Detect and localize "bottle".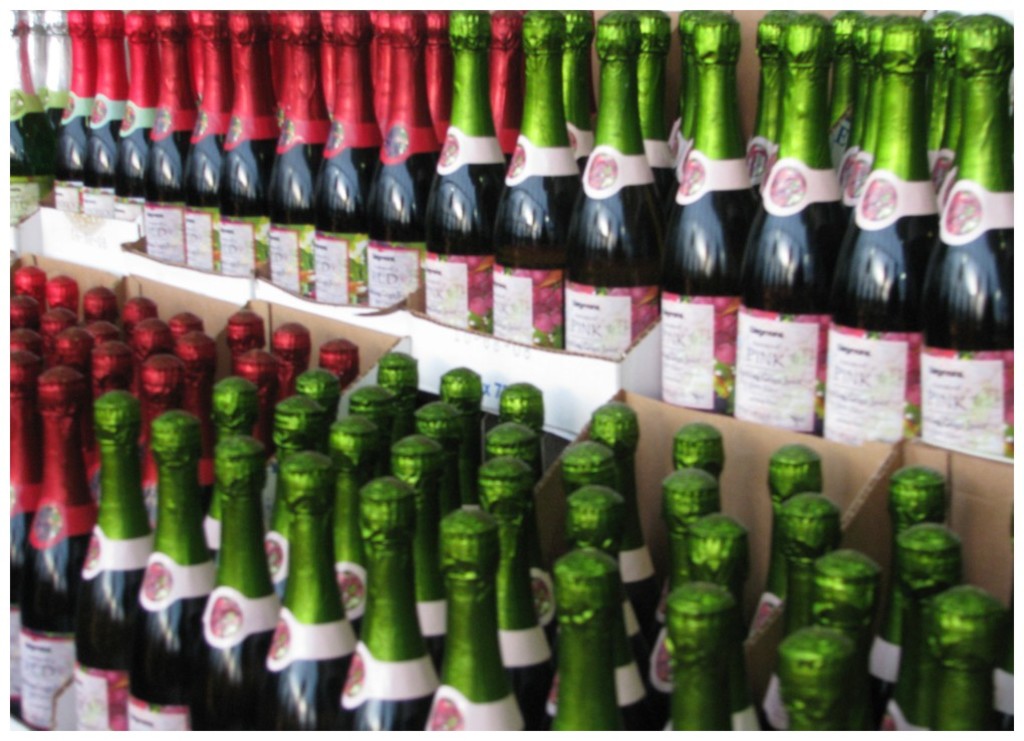
Localized at <region>543, 480, 652, 729</region>.
